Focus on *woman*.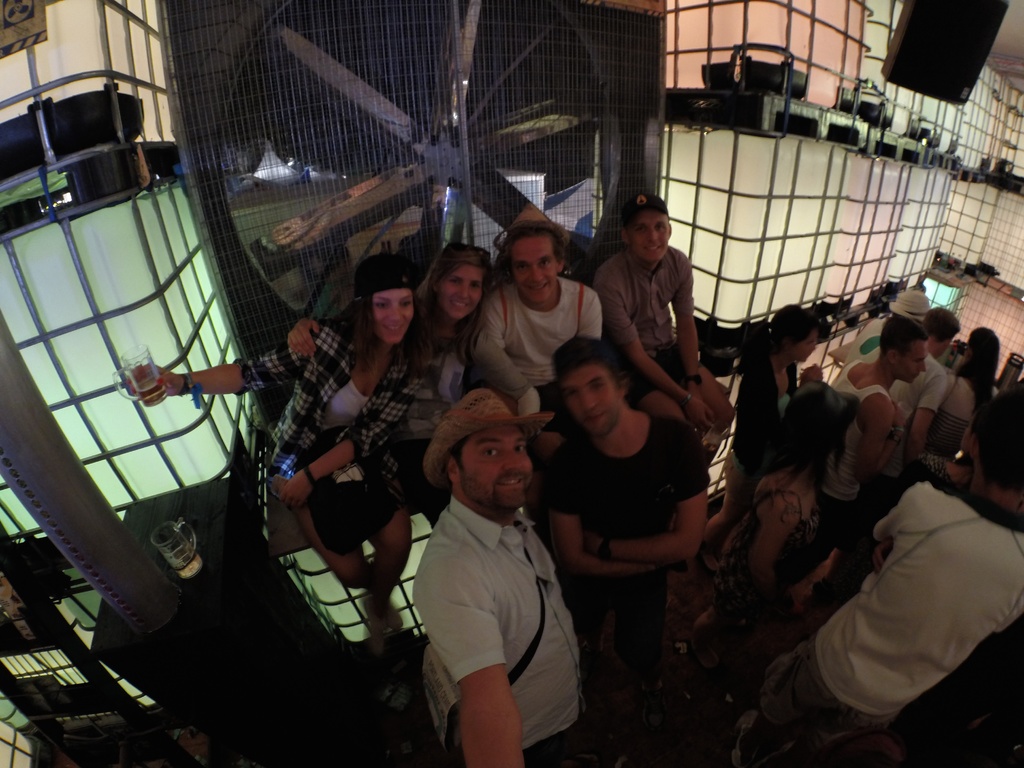
Focused at box=[685, 377, 844, 684].
